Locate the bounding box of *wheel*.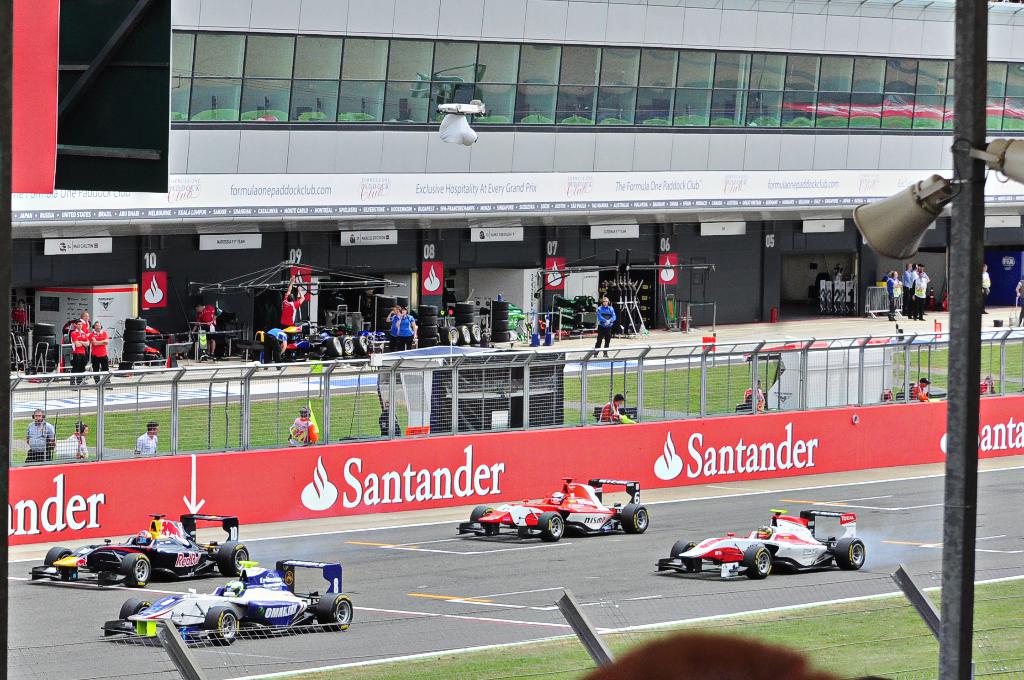
Bounding box: (left=355, top=334, right=374, bottom=354).
